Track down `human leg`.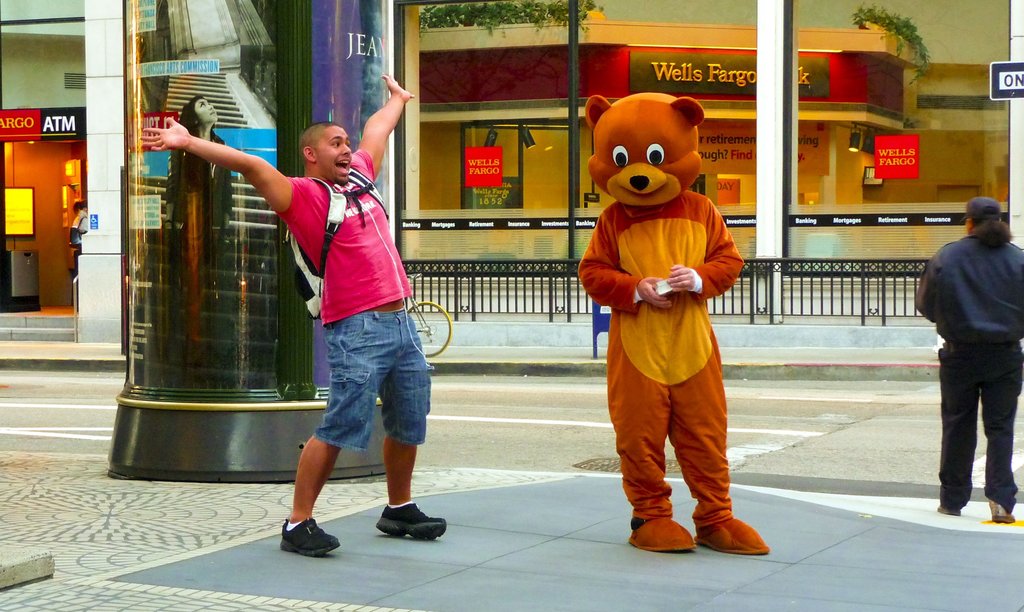
Tracked to 669 309 772 554.
